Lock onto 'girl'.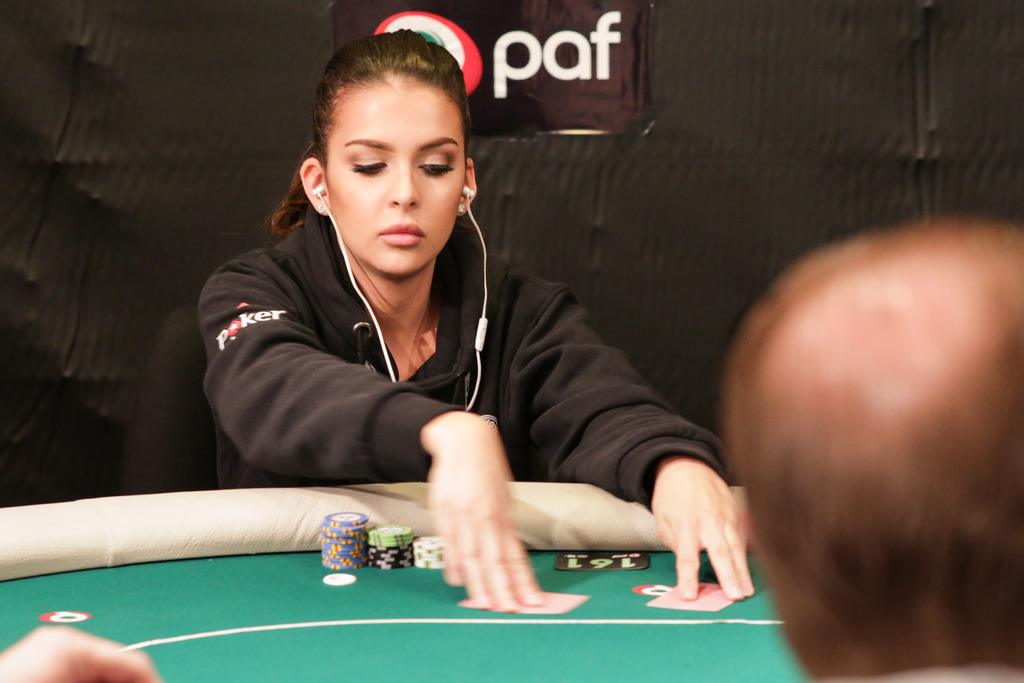
Locked: bbox(198, 28, 749, 612).
